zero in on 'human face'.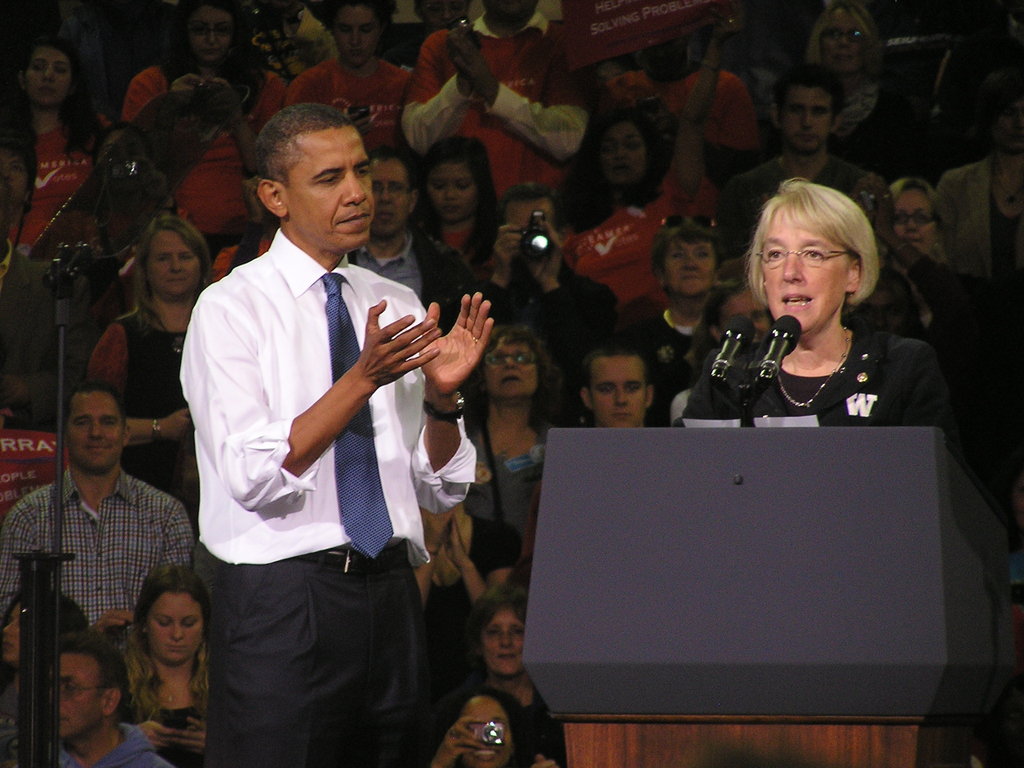
Zeroed in: Rect(762, 204, 853, 332).
